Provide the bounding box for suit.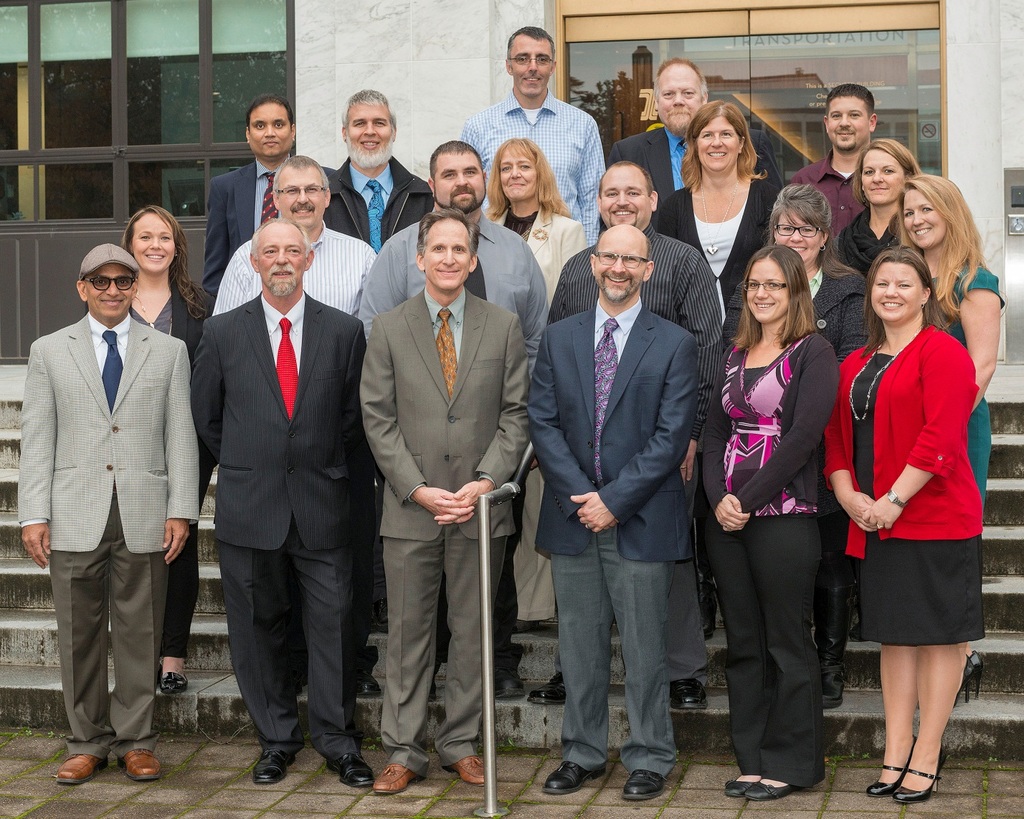
725 261 871 565.
